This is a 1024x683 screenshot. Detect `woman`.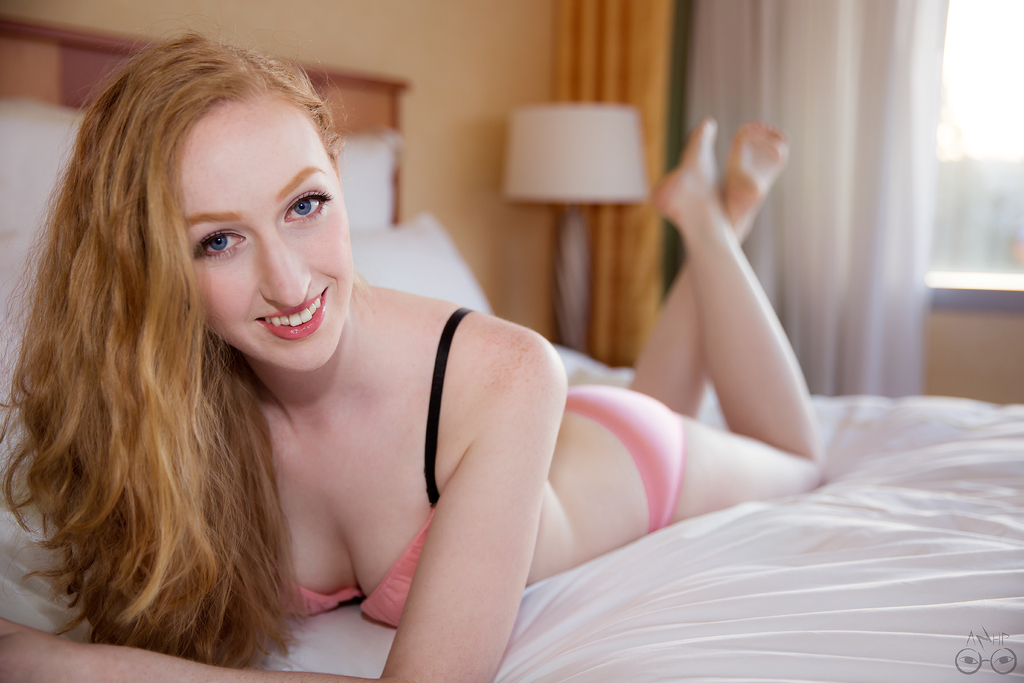
x1=32, y1=42, x2=715, y2=669.
